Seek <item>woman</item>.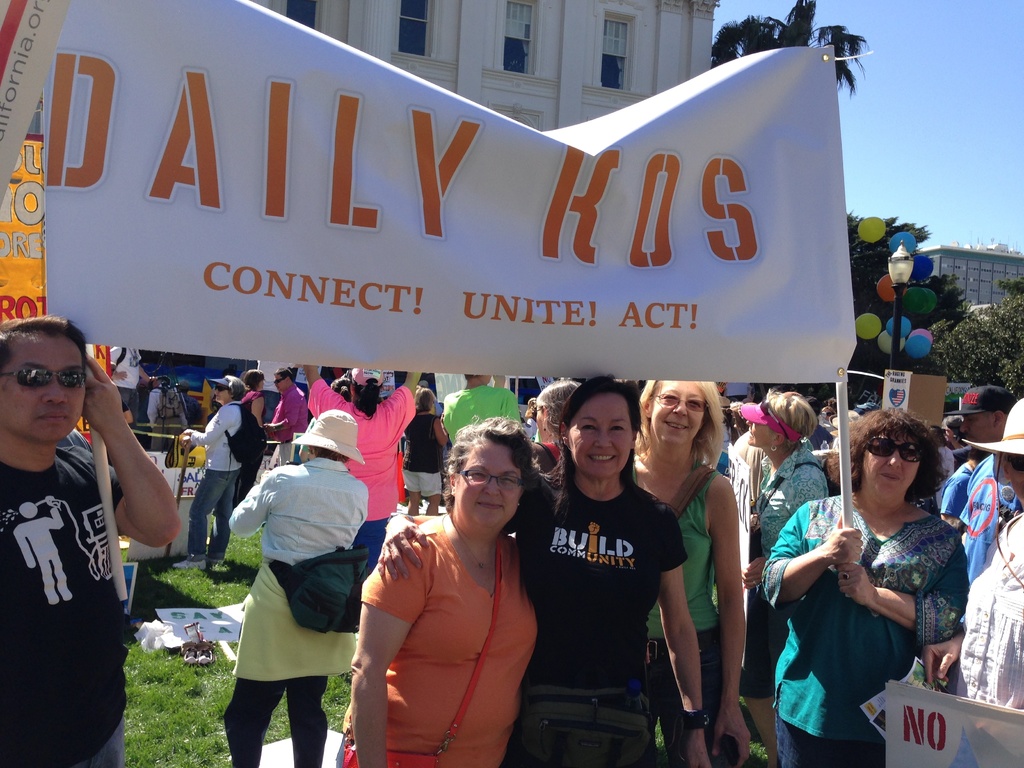
x1=227 y1=412 x2=371 y2=767.
